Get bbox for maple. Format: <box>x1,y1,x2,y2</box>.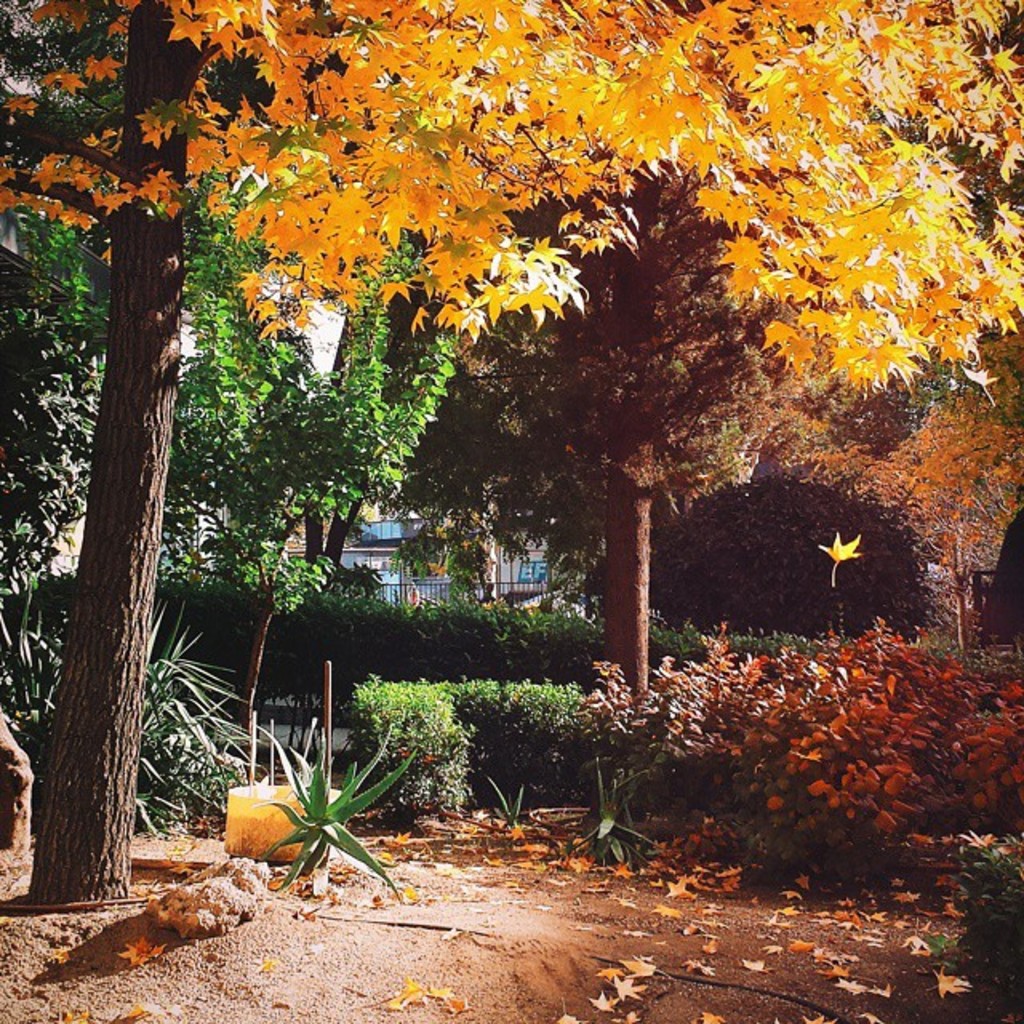
<box>456,163,795,691</box>.
